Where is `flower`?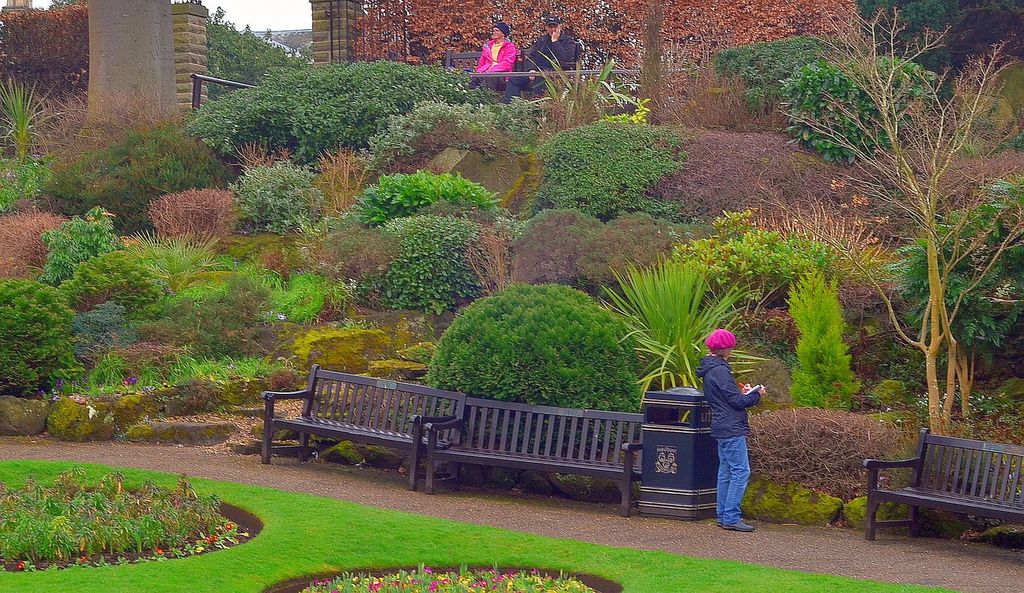
<region>152, 547, 164, 554</region>.
